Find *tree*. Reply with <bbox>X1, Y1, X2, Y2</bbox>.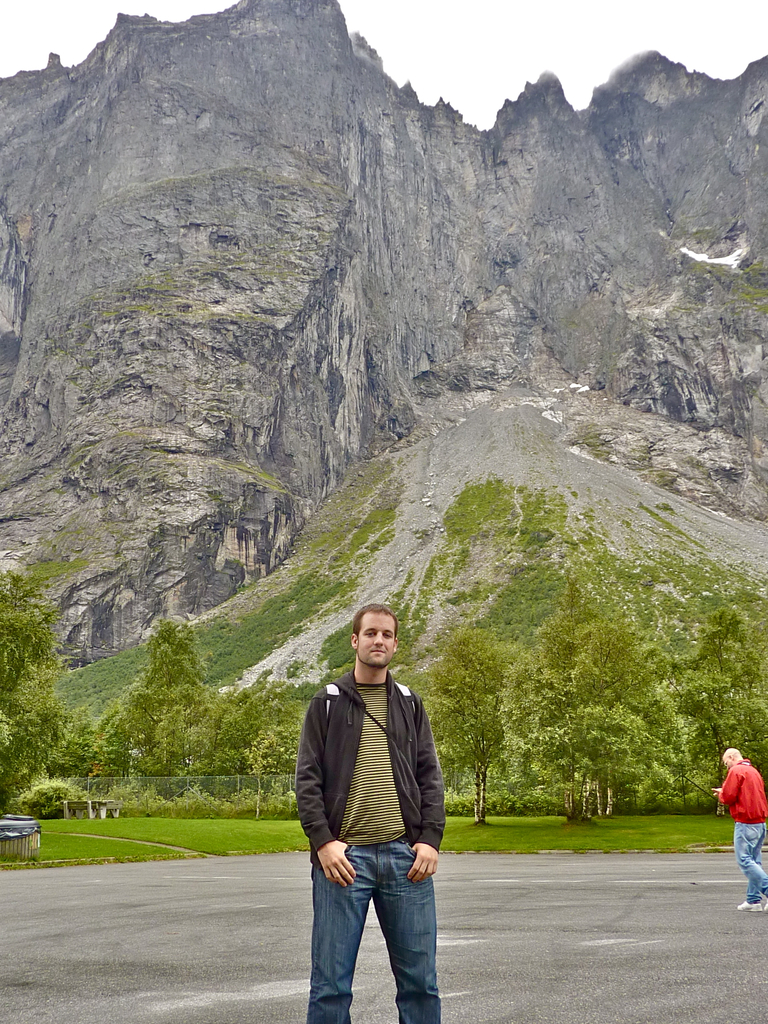
<bbox>517, 687, 673, 813</bbox>.
